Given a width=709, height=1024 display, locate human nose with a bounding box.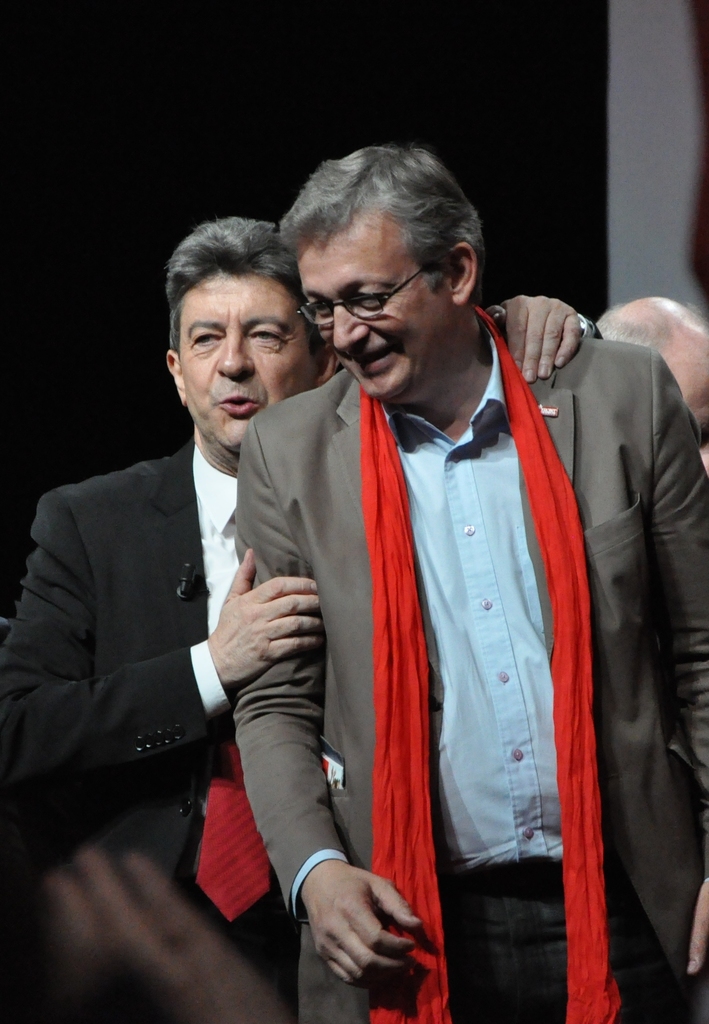
Located: locate(329, 302, 366, 352).
